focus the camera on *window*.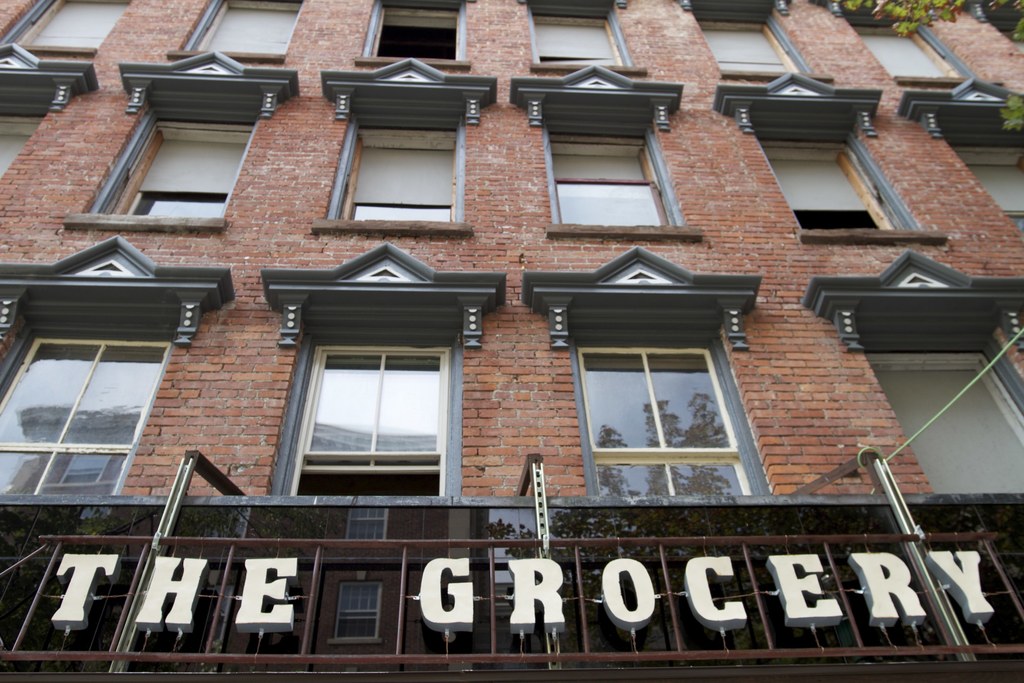
Focus region: BBox(309, 53, 494, 233).
